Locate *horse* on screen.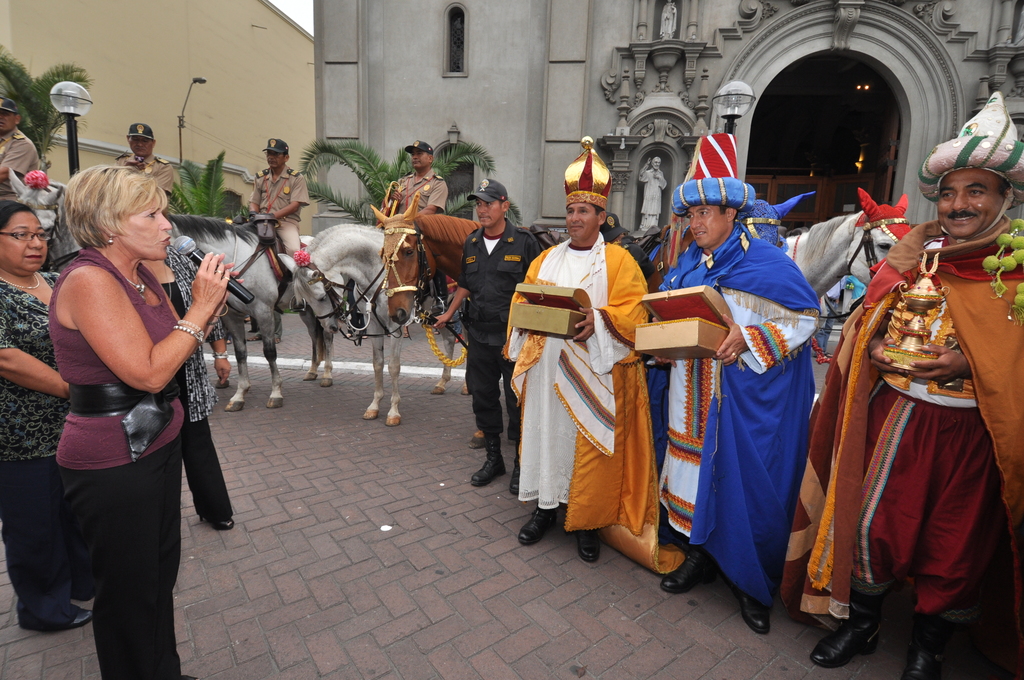
On screen at <region>367, 190, 483, 449</region>.
